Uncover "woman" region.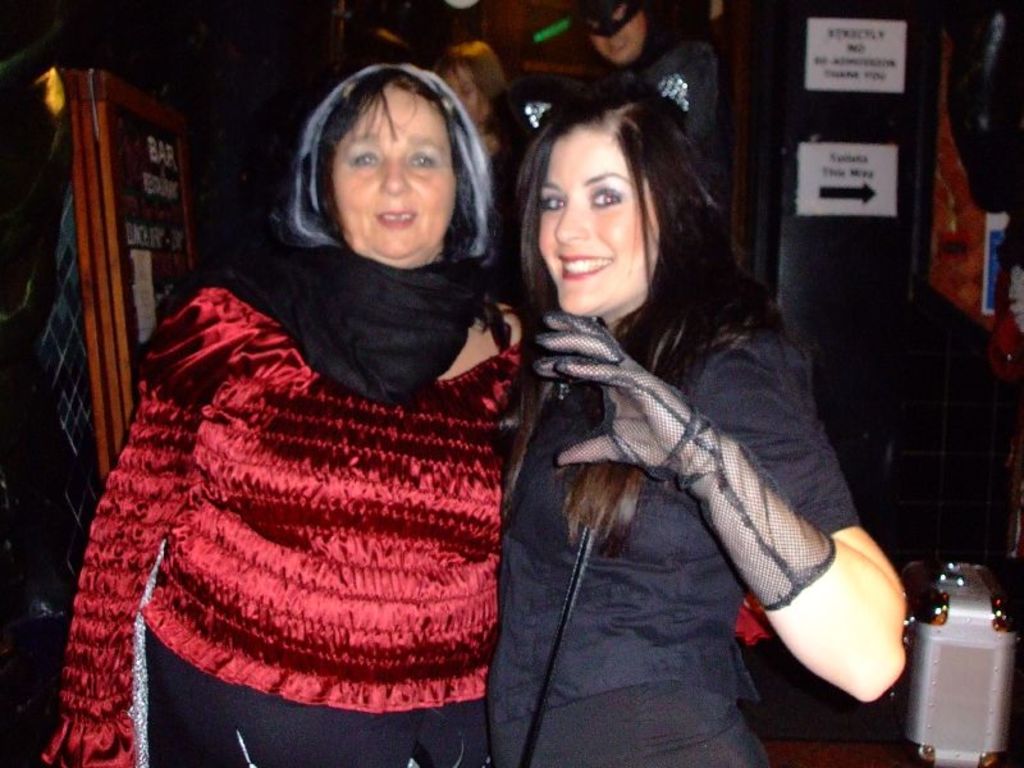
Uncovered: 45:59:534:767.
